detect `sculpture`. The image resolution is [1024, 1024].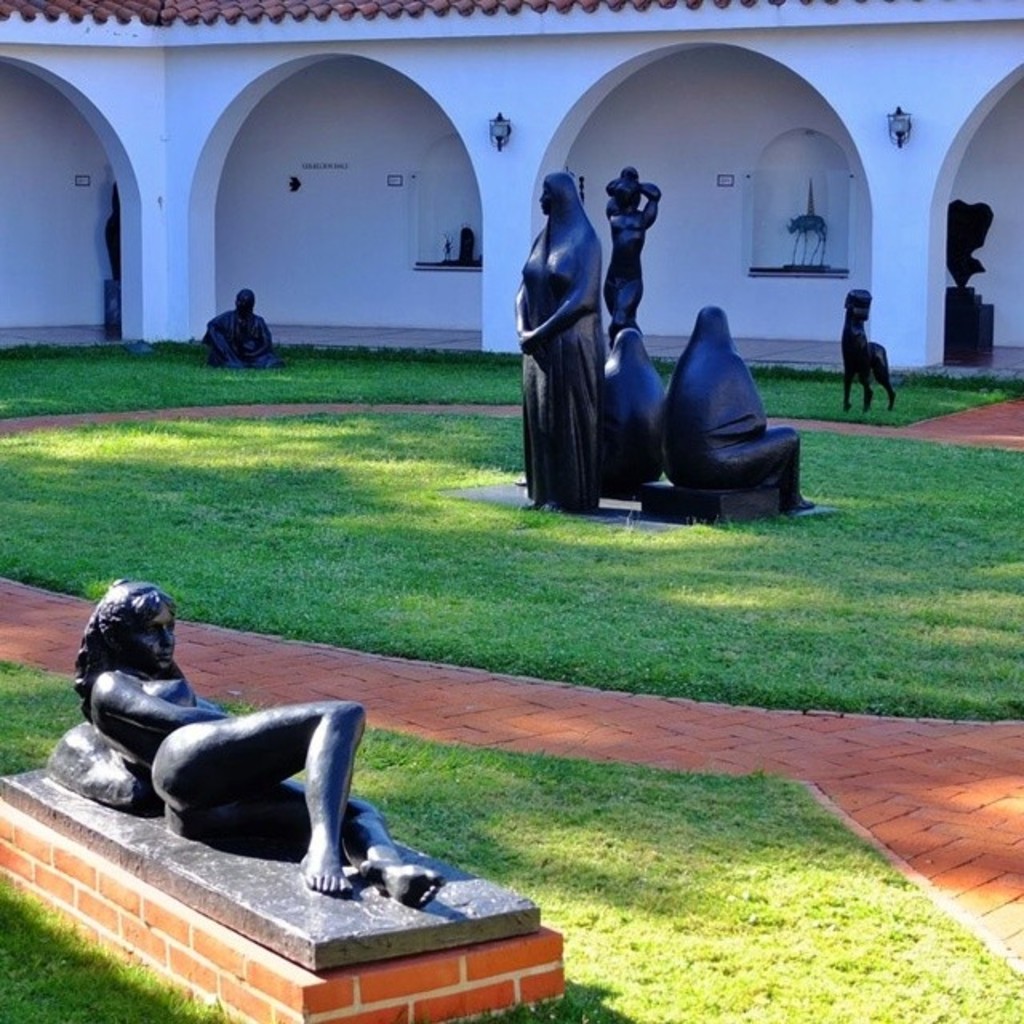
BBox(598, 320, 667, 507).
